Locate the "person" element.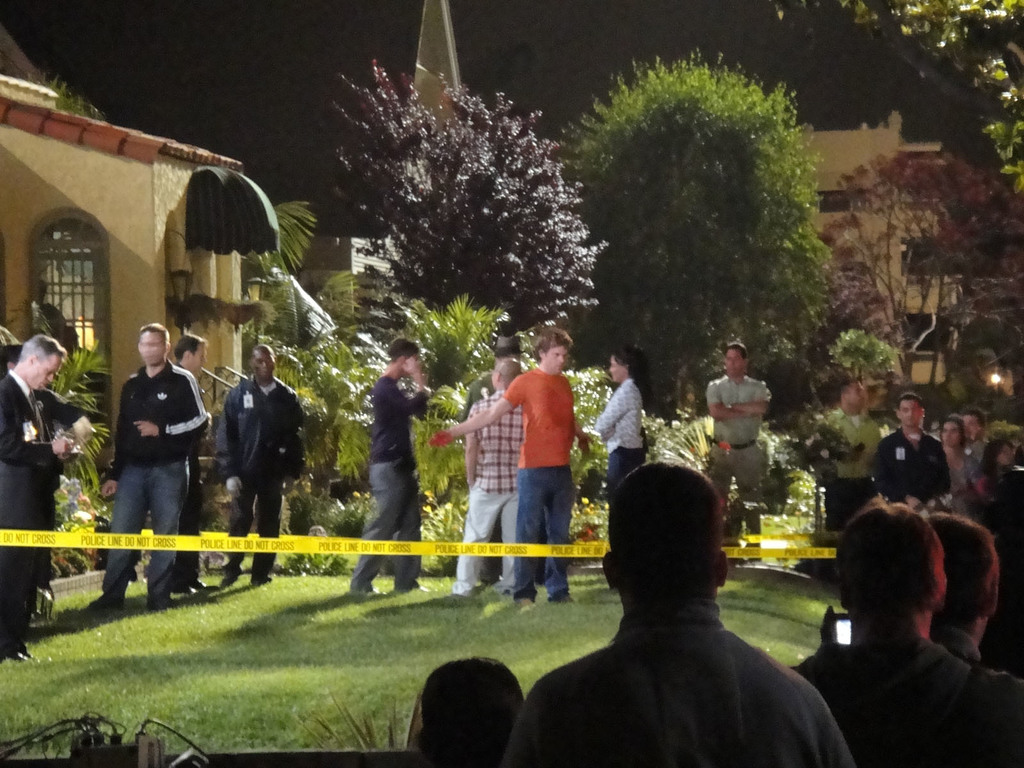
Element bbox: {"left": 97, "top": 300, "right": 196, "bottom": 612}.
